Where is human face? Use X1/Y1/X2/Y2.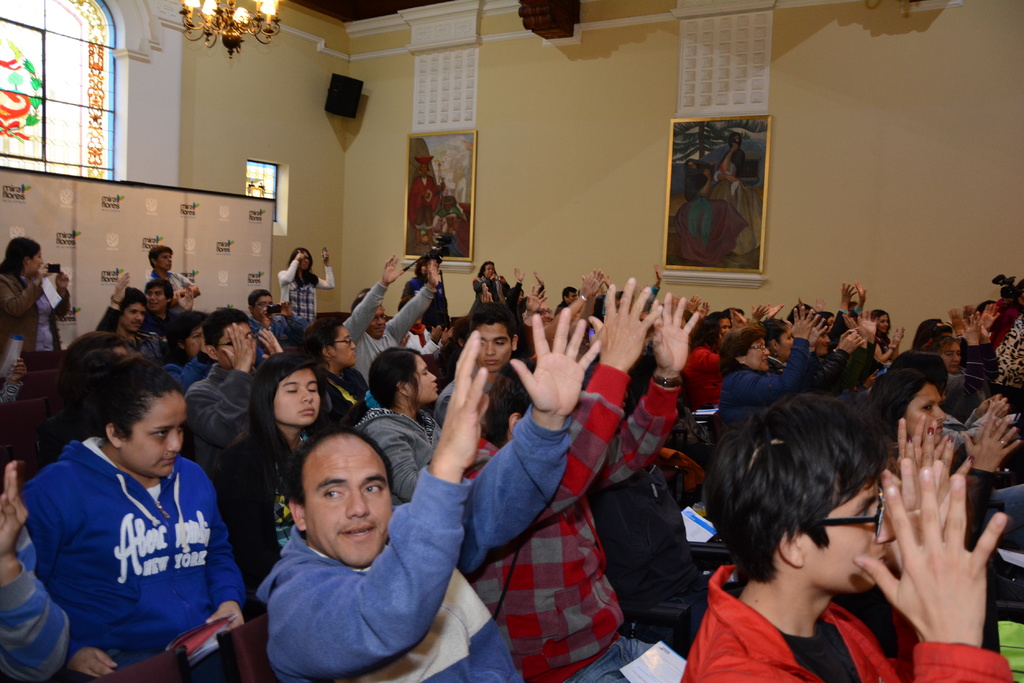
409/353/436/401.
